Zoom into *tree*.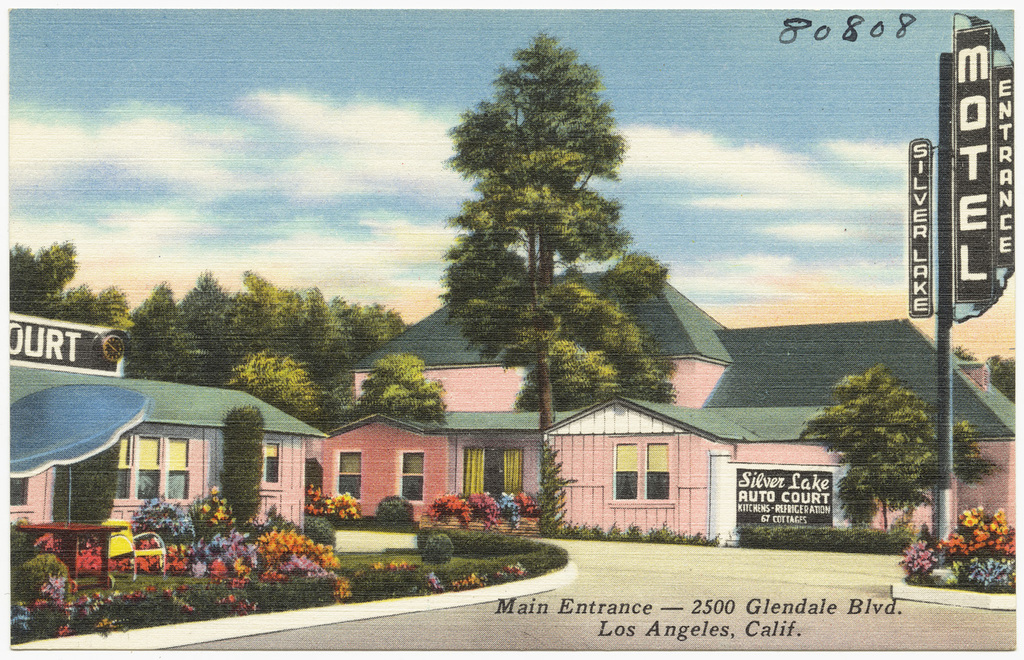
Zoom target: 982, 351, 1023, 399.
